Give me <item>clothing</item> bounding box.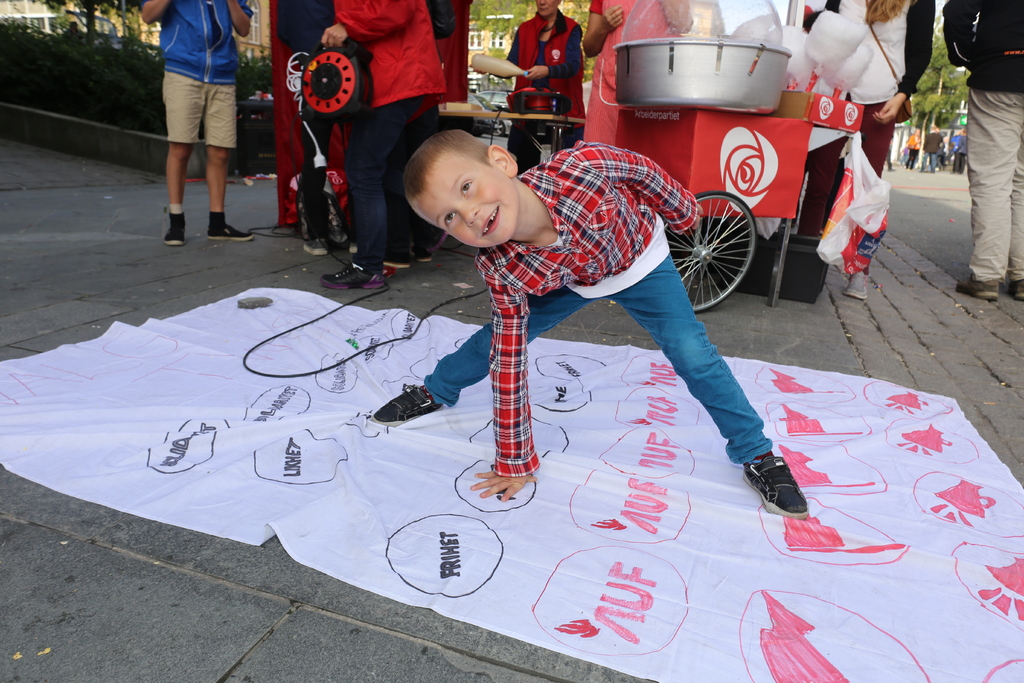
{"left": 506, "top": 12, "right": 582, "bottom": 157}.
